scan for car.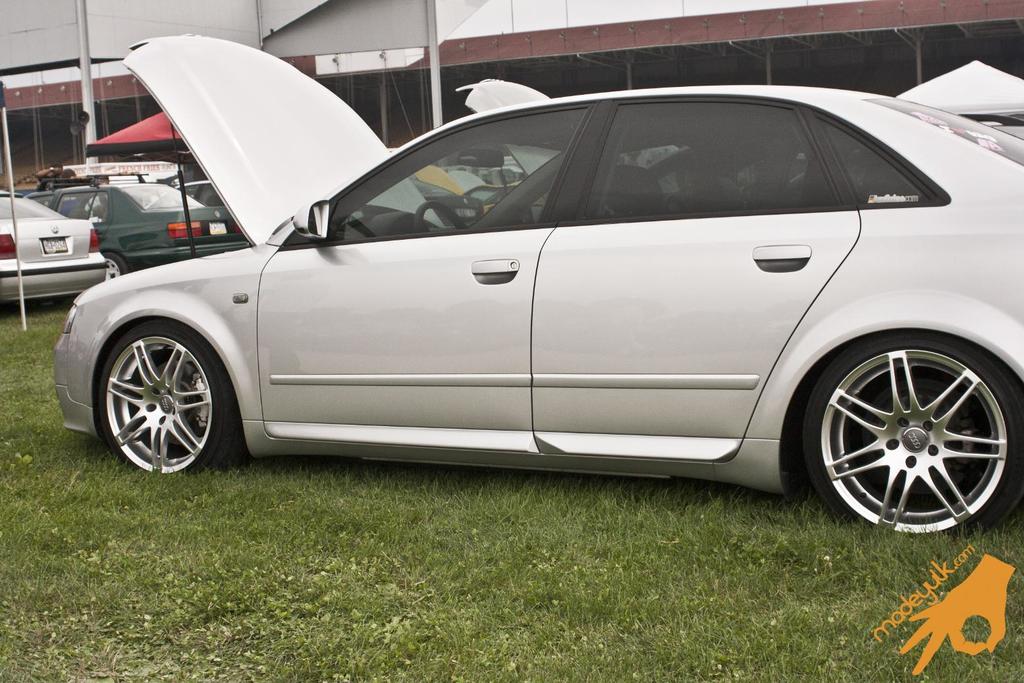
Scan result: region(0, 188, 110, 300).
